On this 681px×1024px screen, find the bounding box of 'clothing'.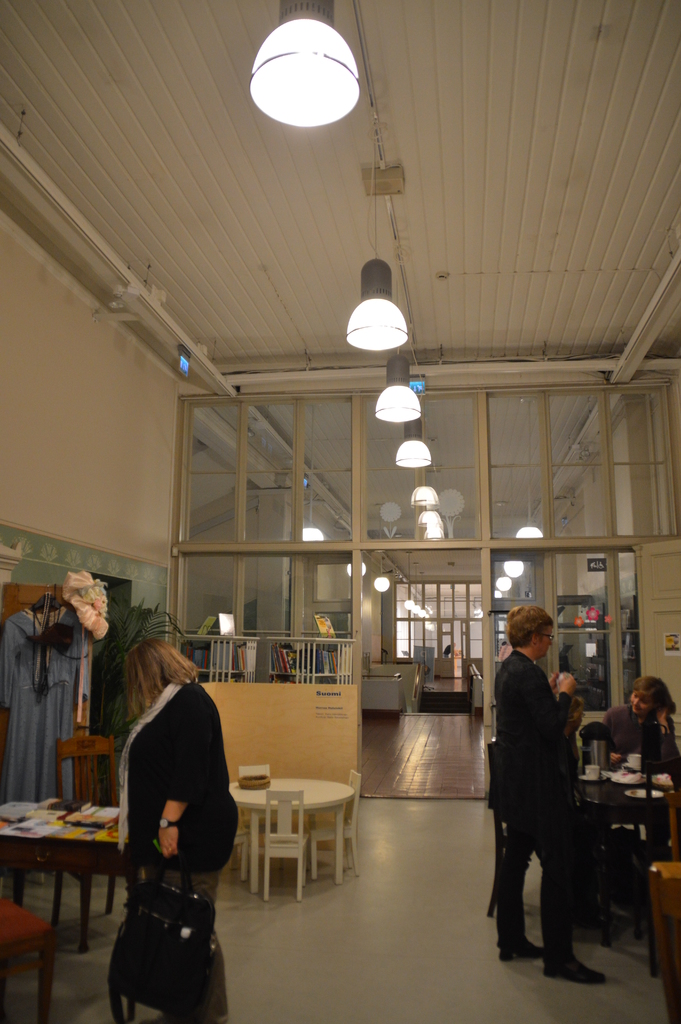
Bounding box: Rect(488, 655, 570, 968).
